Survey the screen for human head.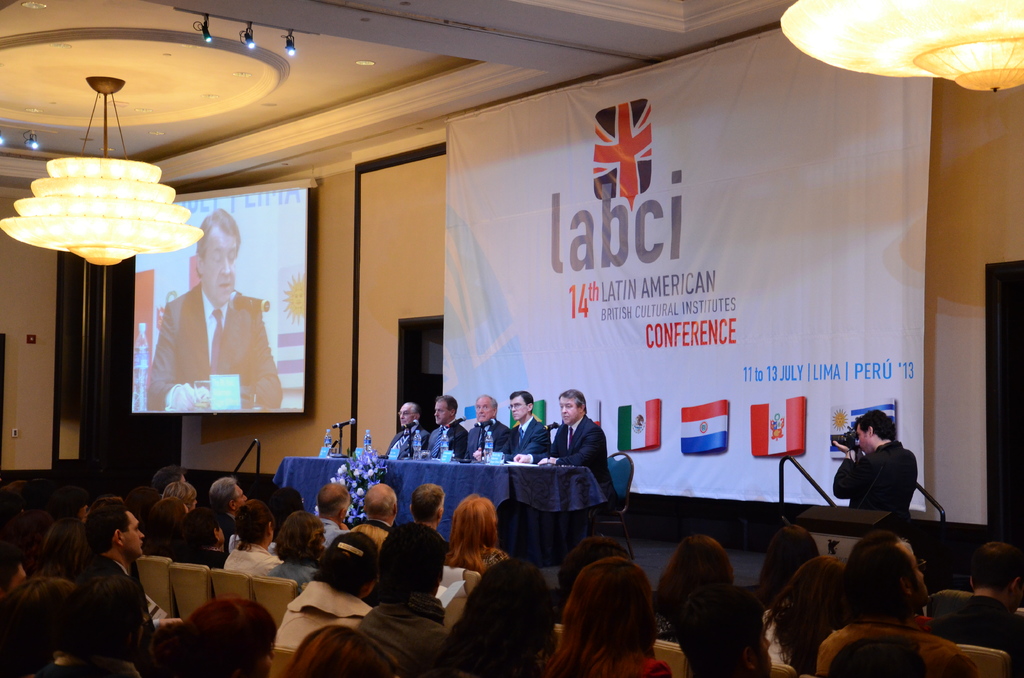
Survey found: region(316, 478, 353, 522).
